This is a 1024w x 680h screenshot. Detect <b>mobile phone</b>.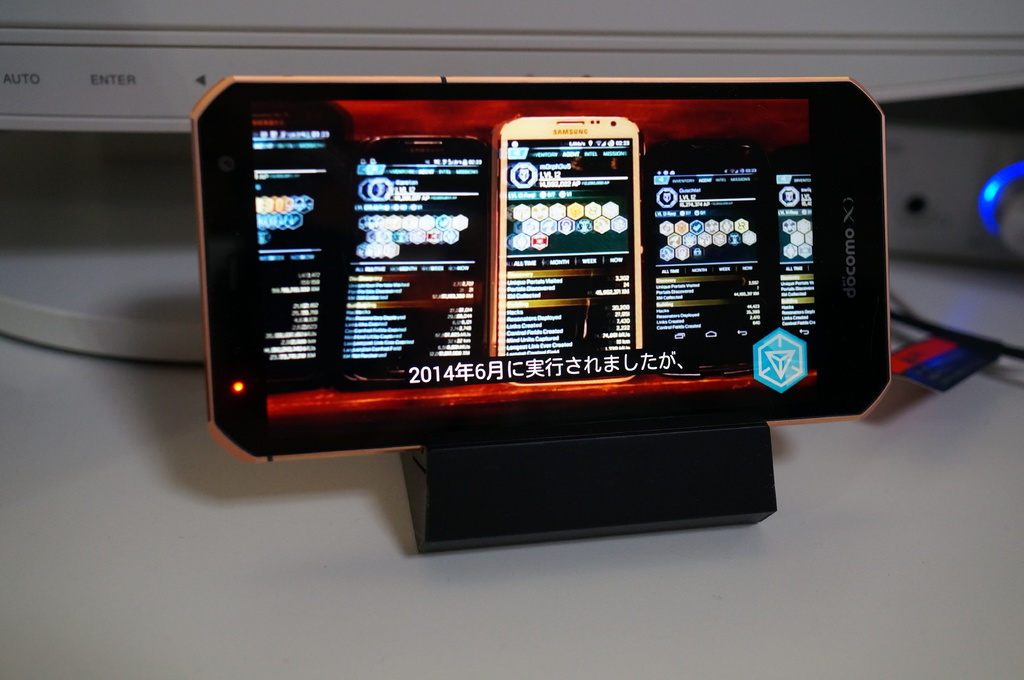
<region>499, 116, 645, 386</region>.
